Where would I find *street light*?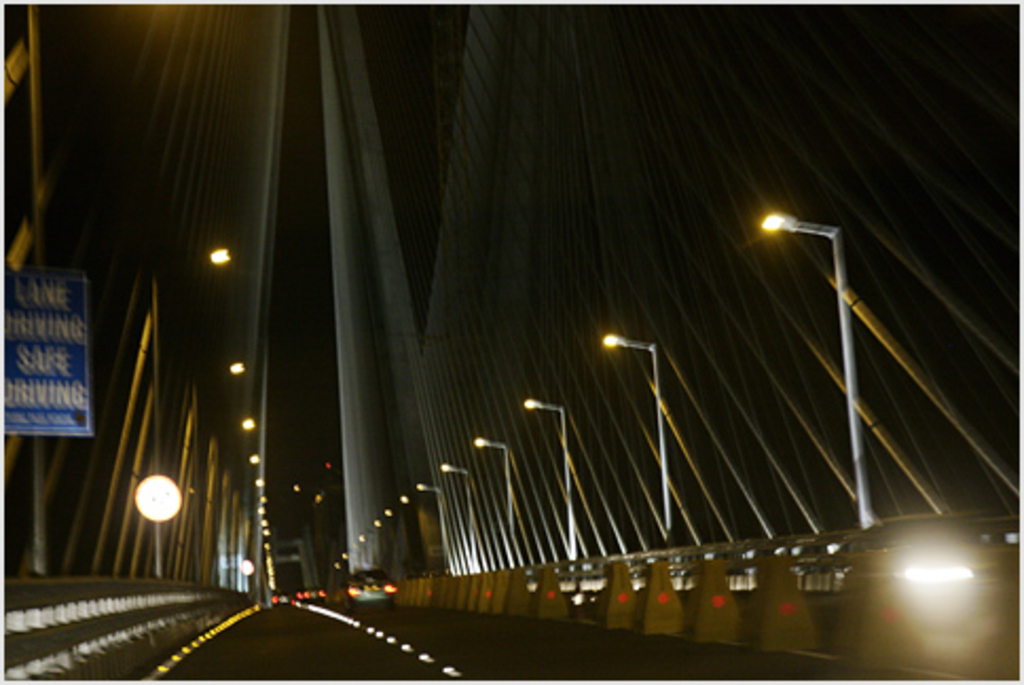
At <bbox>444, 459, 476, 569</bbox>.
